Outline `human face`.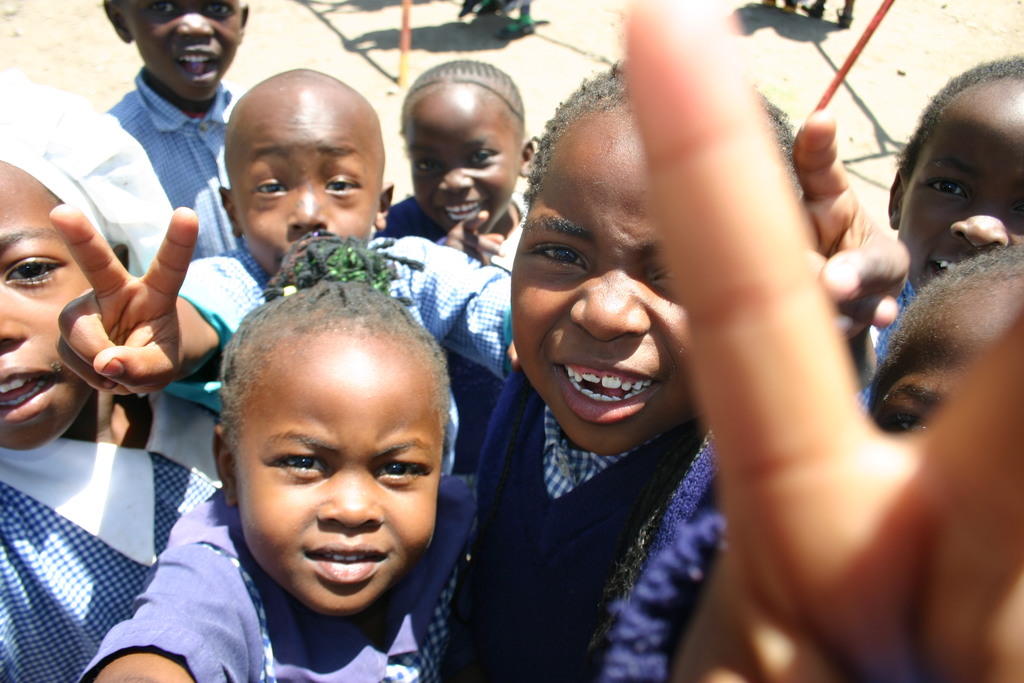
Outline: l=507, t=111, r=701, b=461.
